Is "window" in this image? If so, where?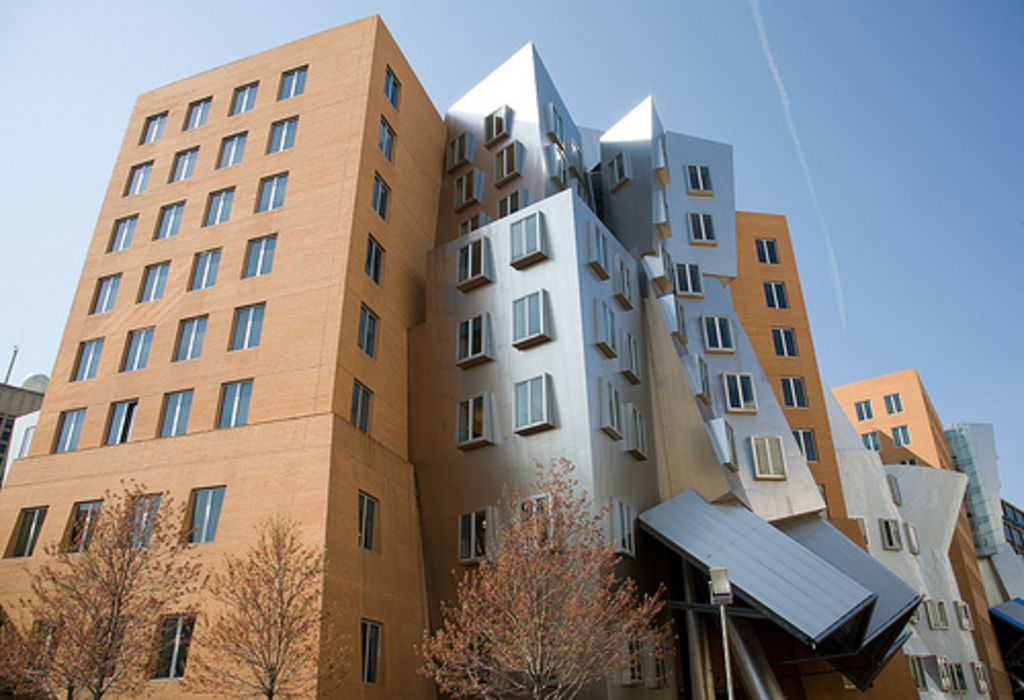
Yes, at l=612, t=145, r=629, b=190.
